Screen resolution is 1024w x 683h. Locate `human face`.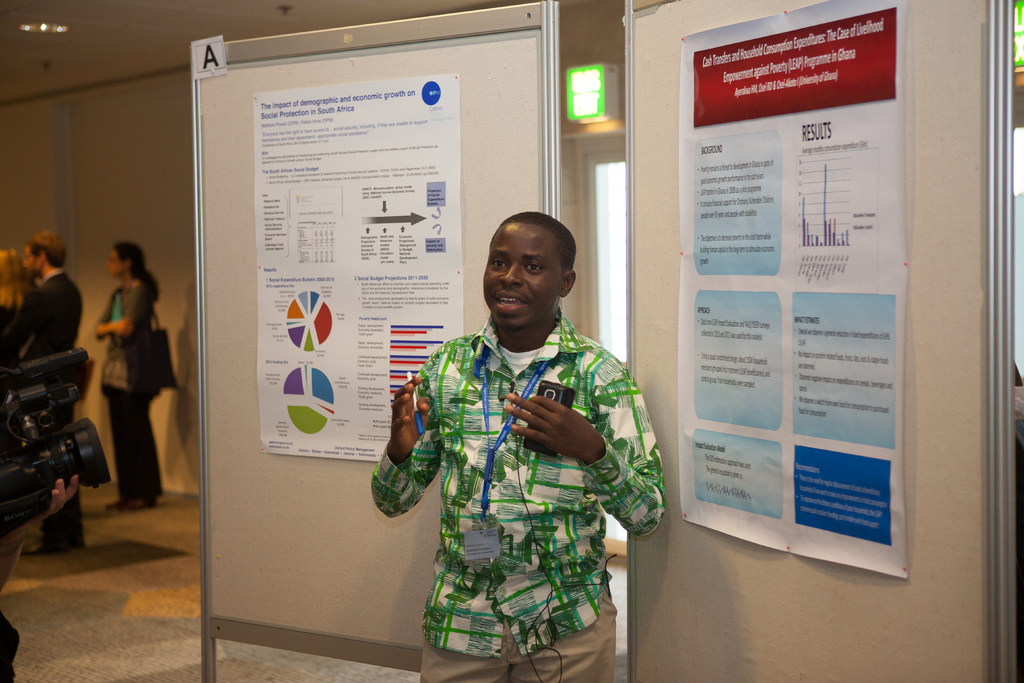
rect(24, 245, 37, 274).
